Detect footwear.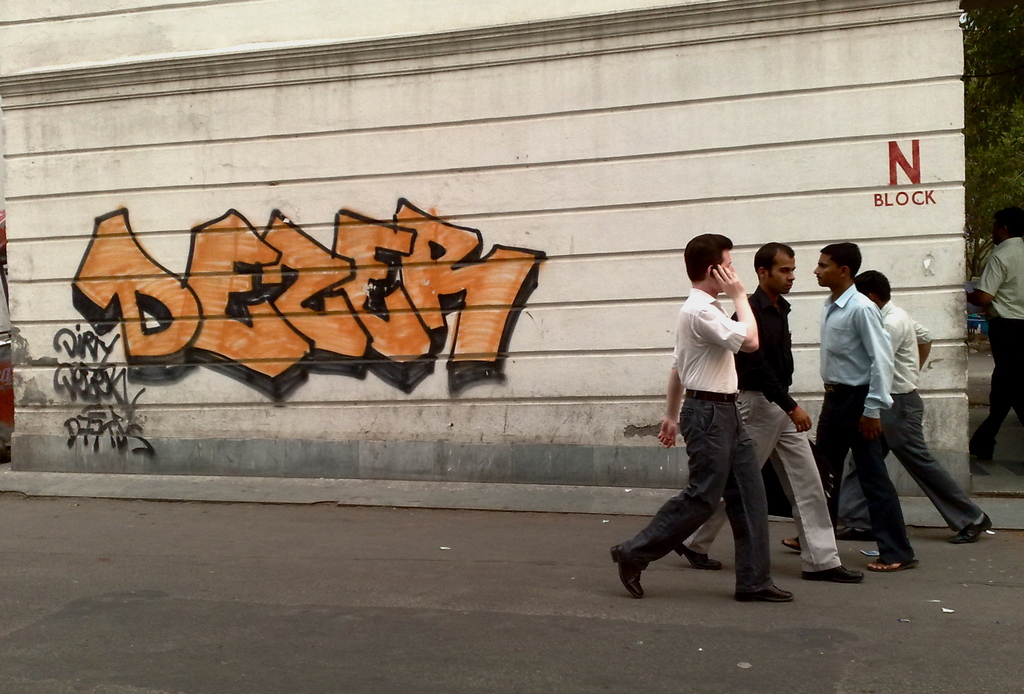
Detected at {"x1": 732, "y1": 574, "x2": 796, "y2": 603}.
